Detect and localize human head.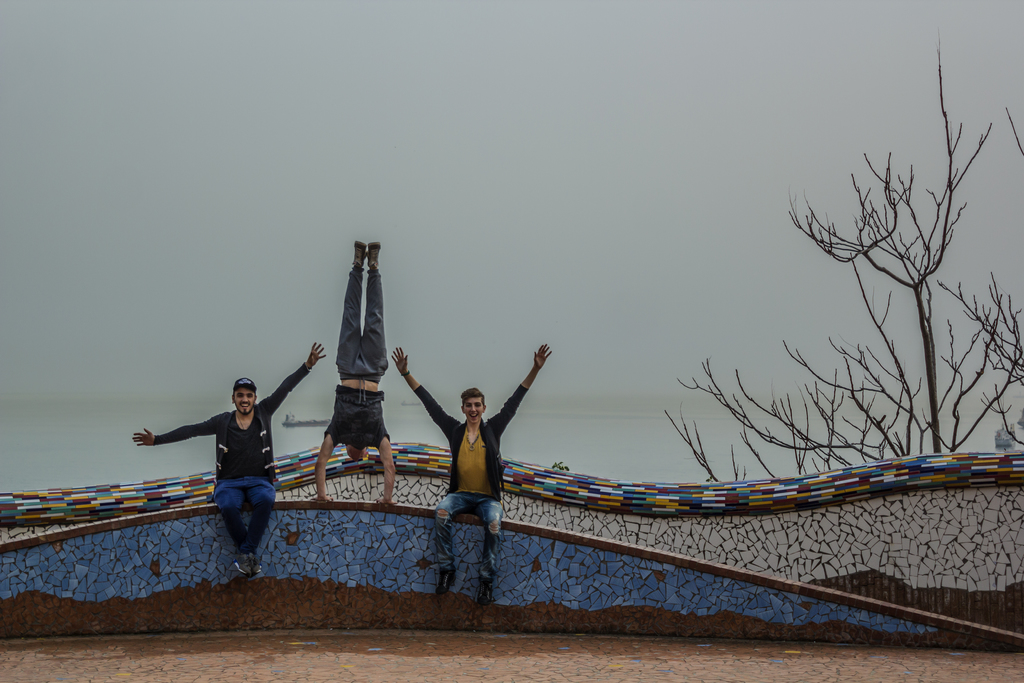
Localized at select_region(461, 390, 486, 422).
